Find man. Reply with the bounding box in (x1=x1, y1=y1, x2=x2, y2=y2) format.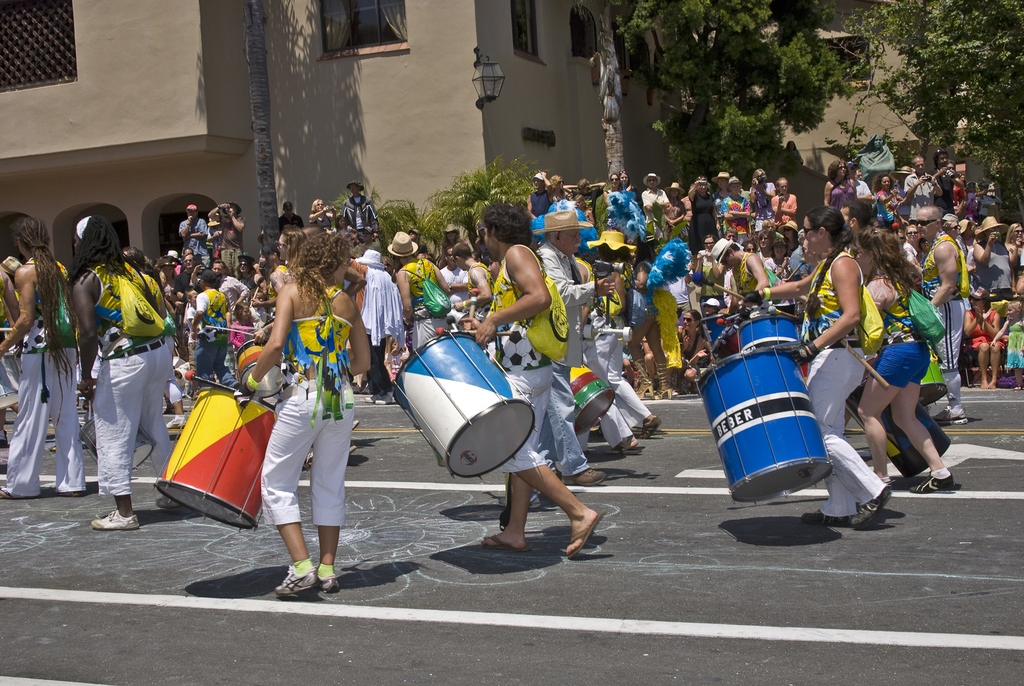
(x1=209, y1=259, x2=251, y2=322).
